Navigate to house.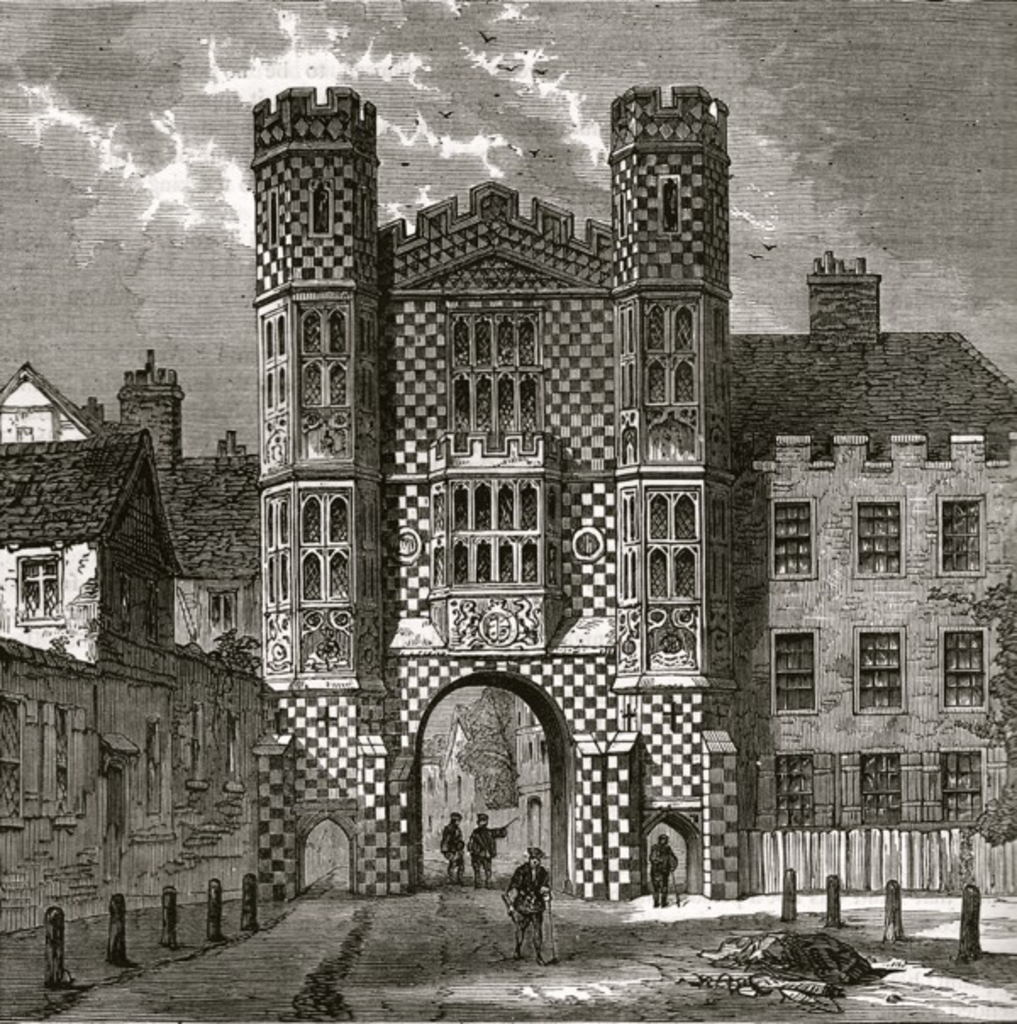
Navigation target: left=427, top=700, right=500, bottom=873.
